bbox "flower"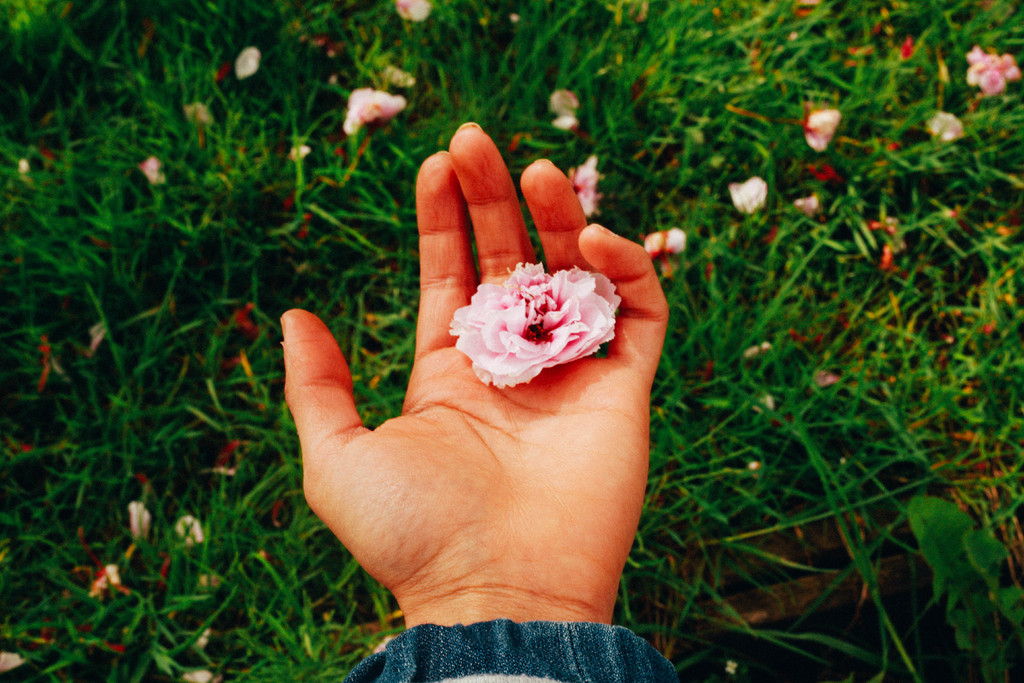
(566,152,612,224)
